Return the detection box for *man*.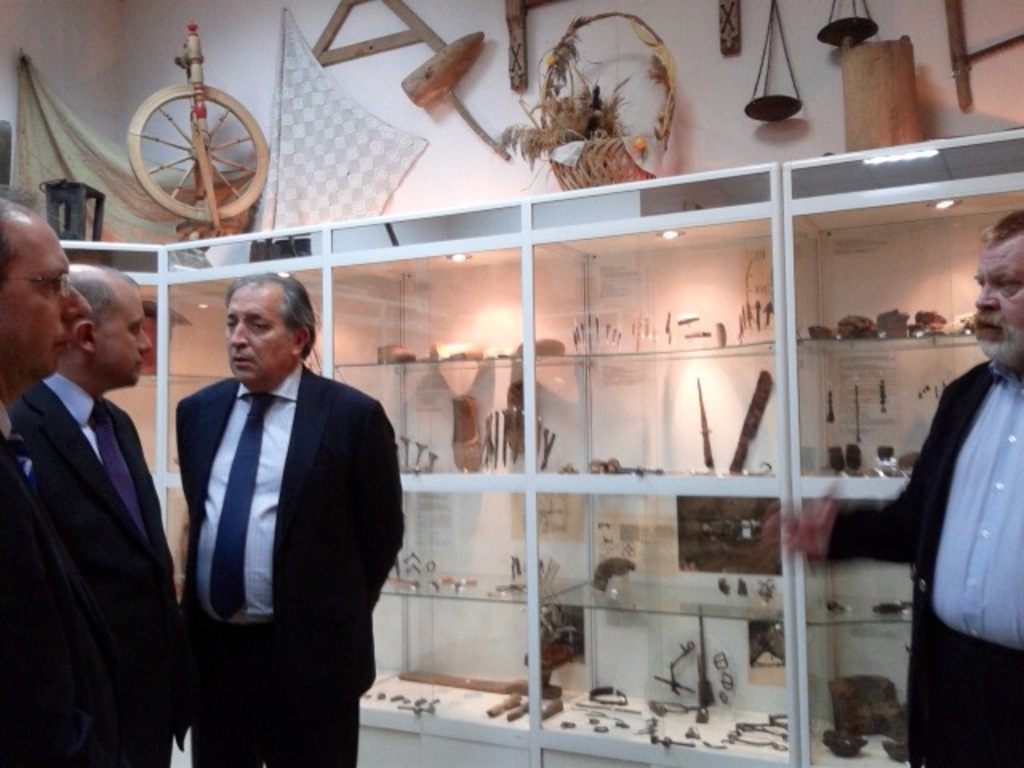
5/261/181/766.
